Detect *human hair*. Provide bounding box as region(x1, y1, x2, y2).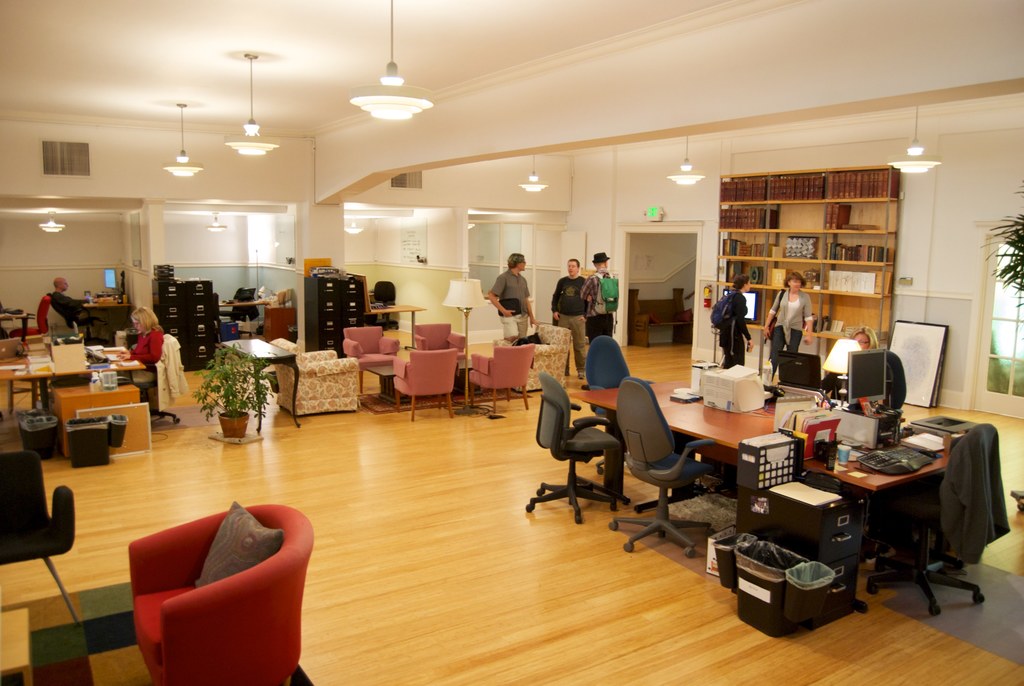
region(568, 260, 582, 265).
